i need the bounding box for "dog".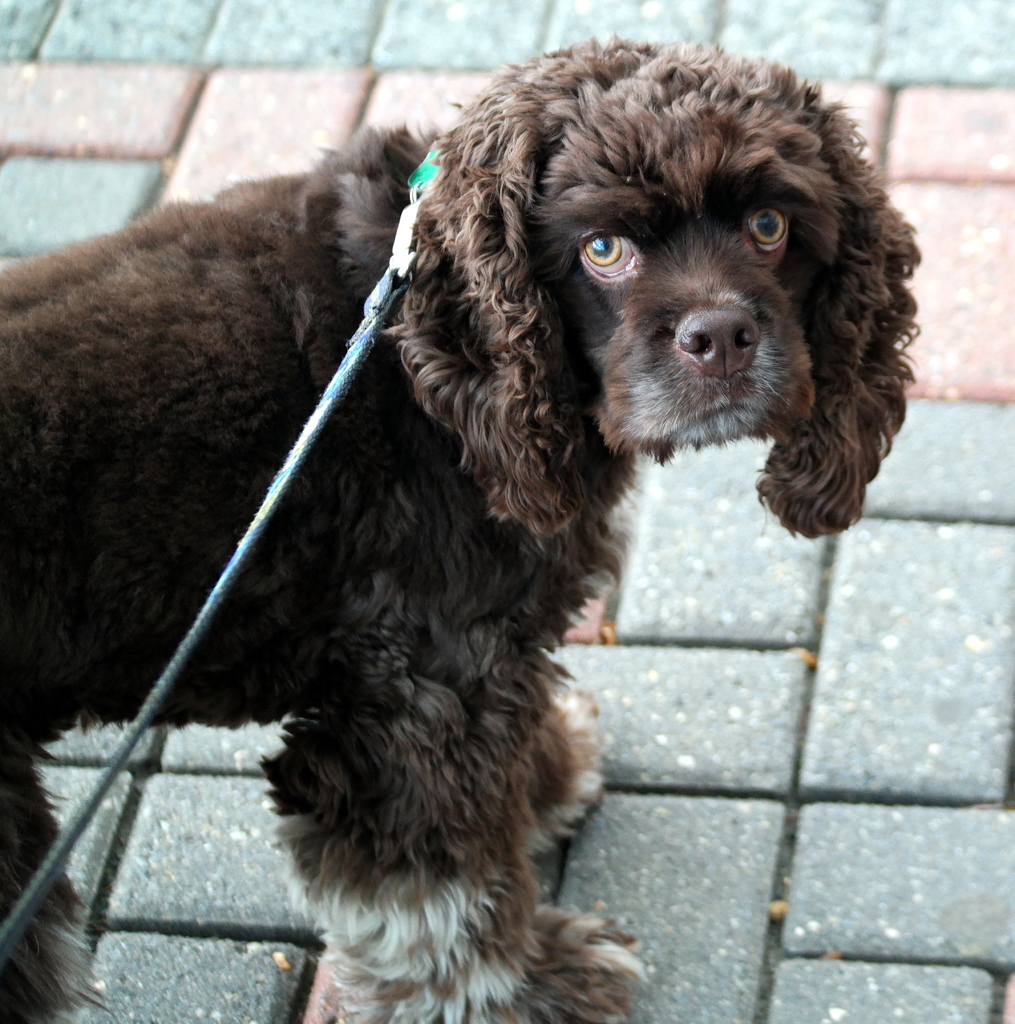
Here it is: {"left": 0, "top": 29, "right": 923, "bottom": 1023}.
